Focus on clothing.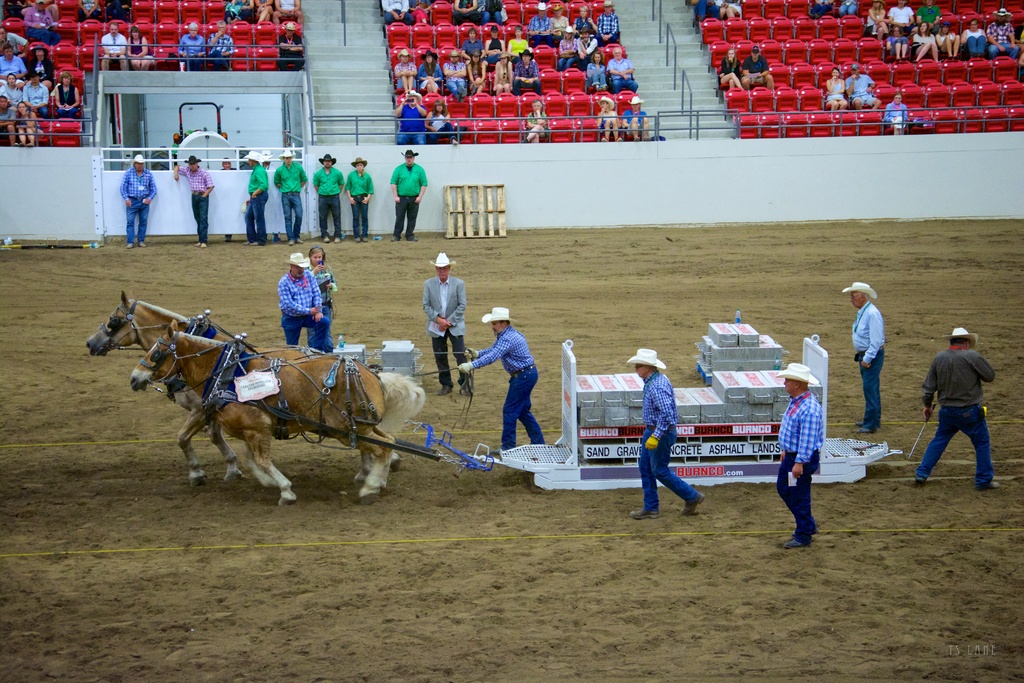
Focused at 225/0/252/22.
